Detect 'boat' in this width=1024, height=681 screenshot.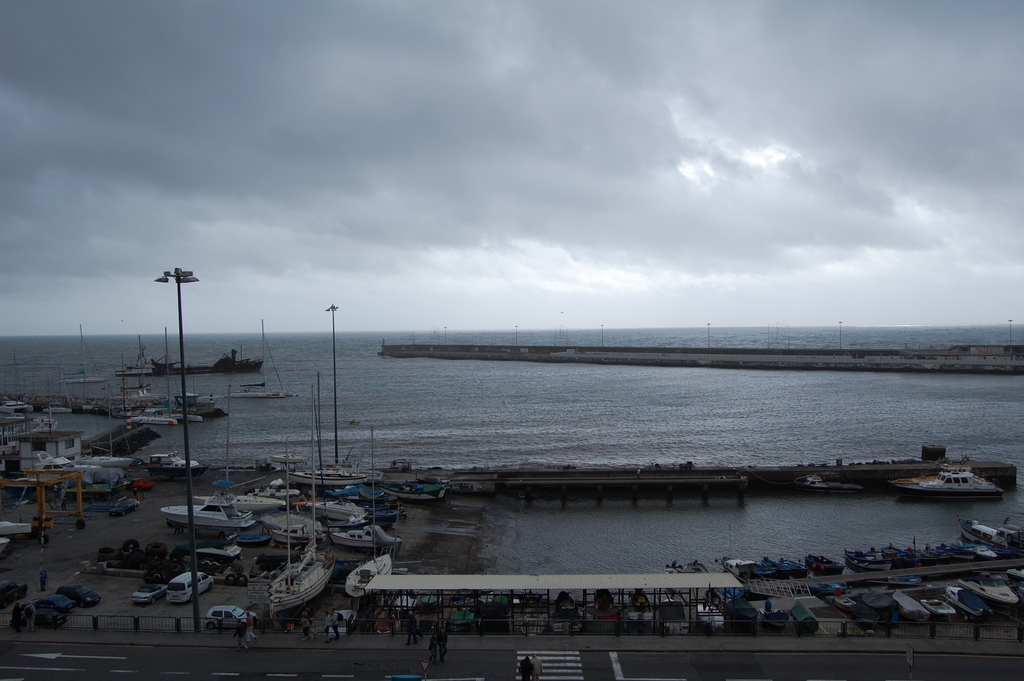
Detection: [799,476,863,490].
